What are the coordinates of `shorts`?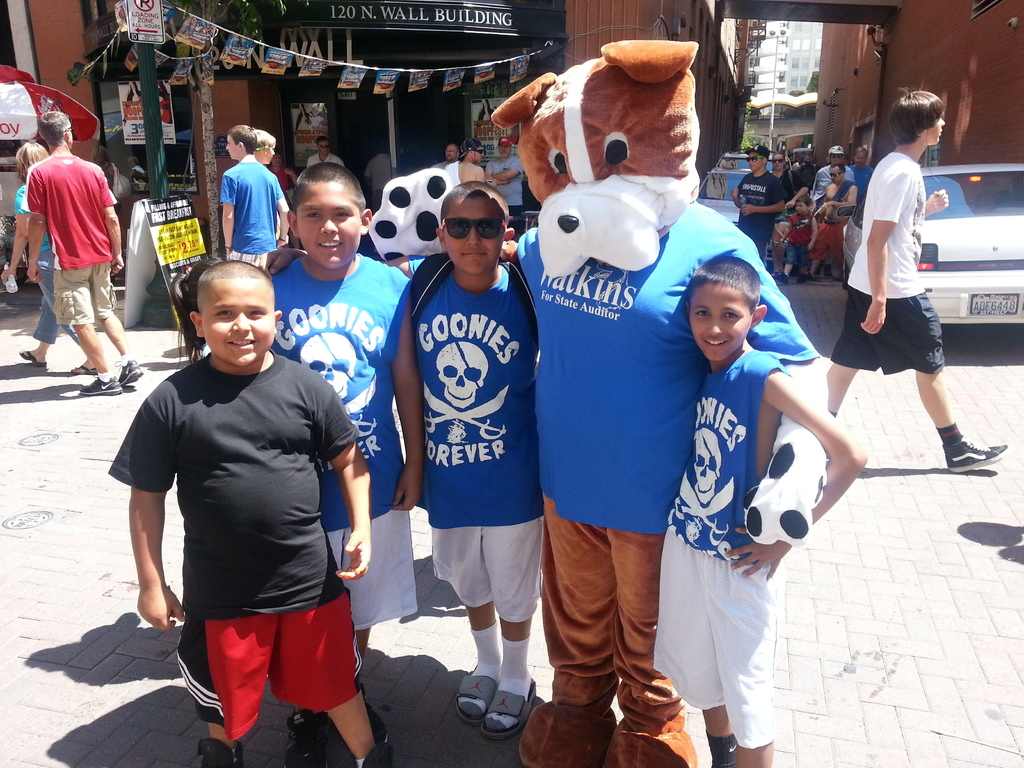
box(179, 587, 368, 728).
